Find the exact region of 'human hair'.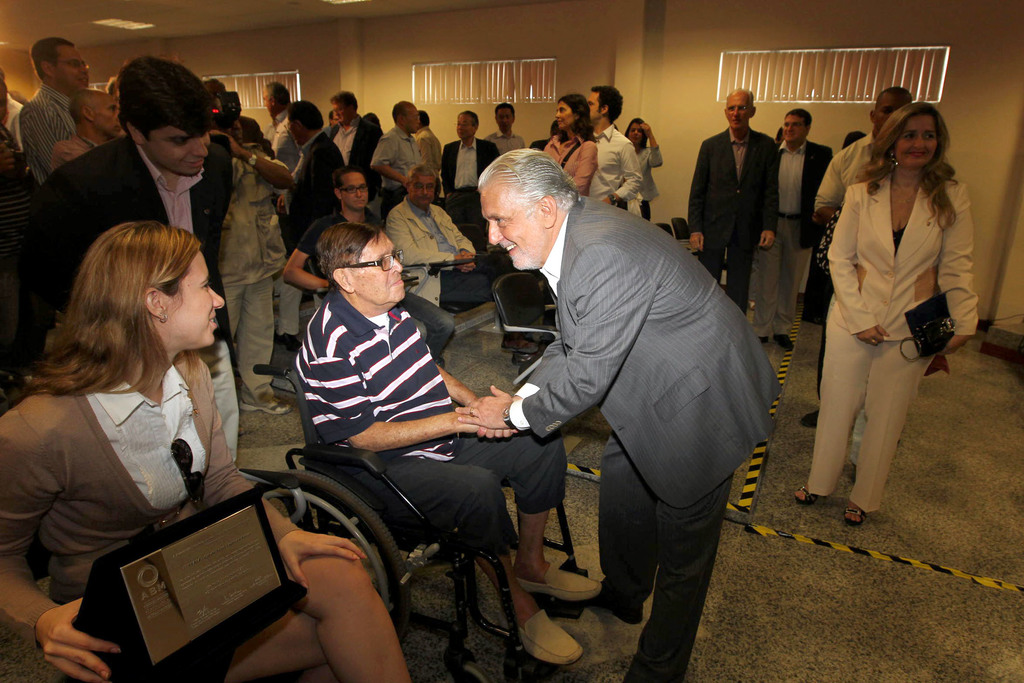
Exact region: [x1=390, y1=101, x2=406, y2=124].
